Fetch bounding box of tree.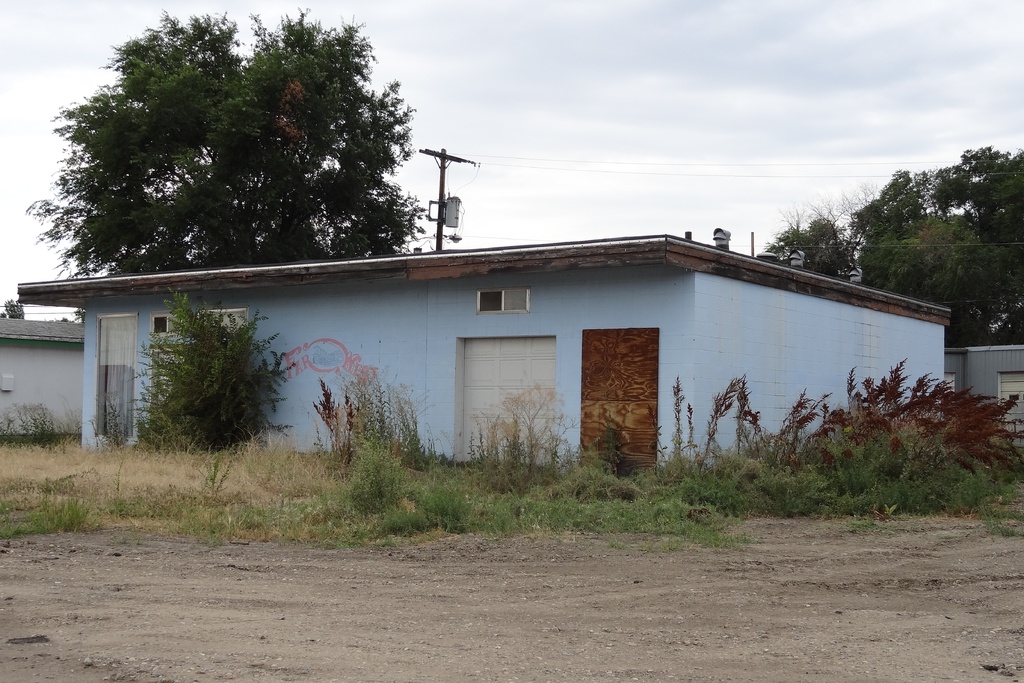
Bbox: 106:282:298:451.
